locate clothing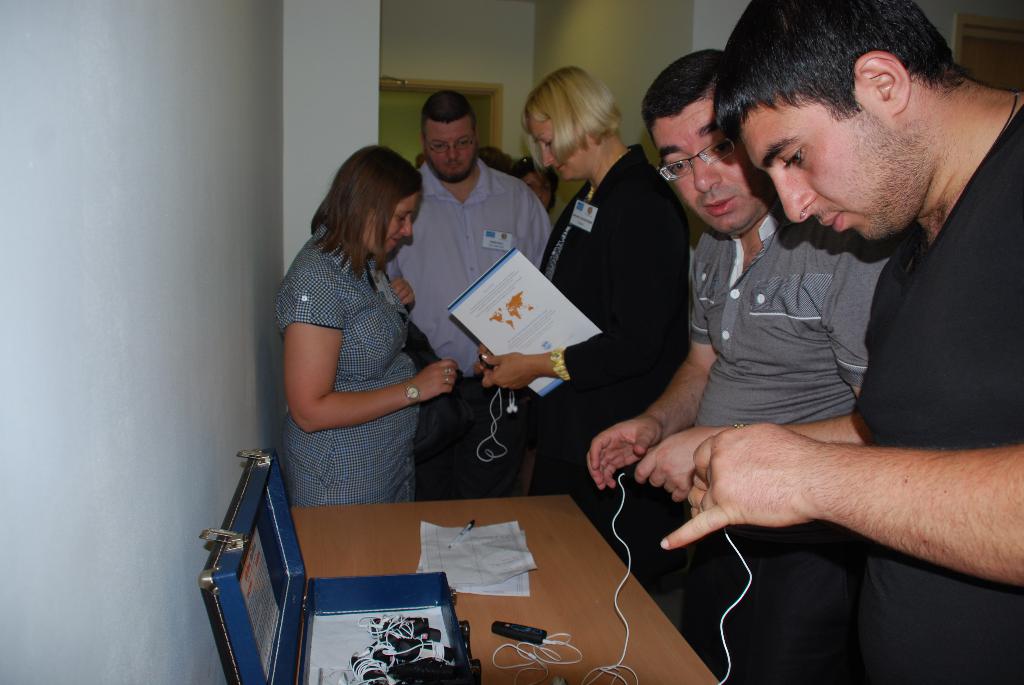
379 154 556 500
